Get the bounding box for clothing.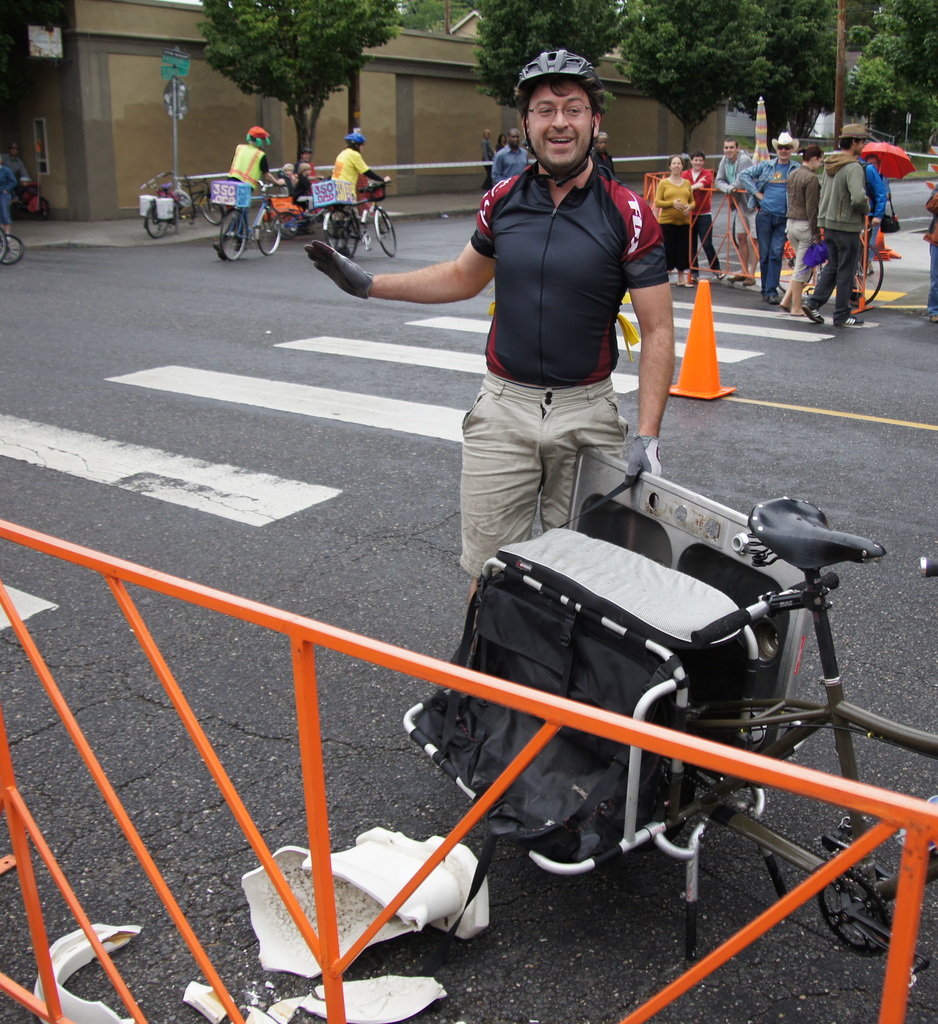
region(586, 147, 617, 177).
